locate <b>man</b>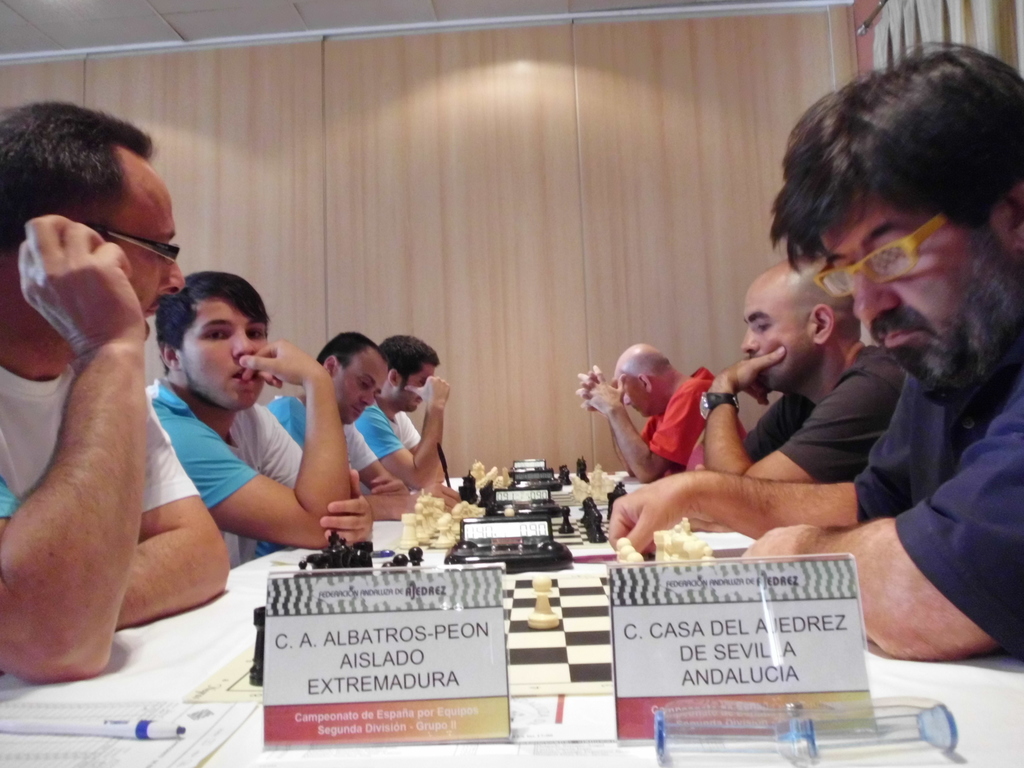
265:328:410:524
